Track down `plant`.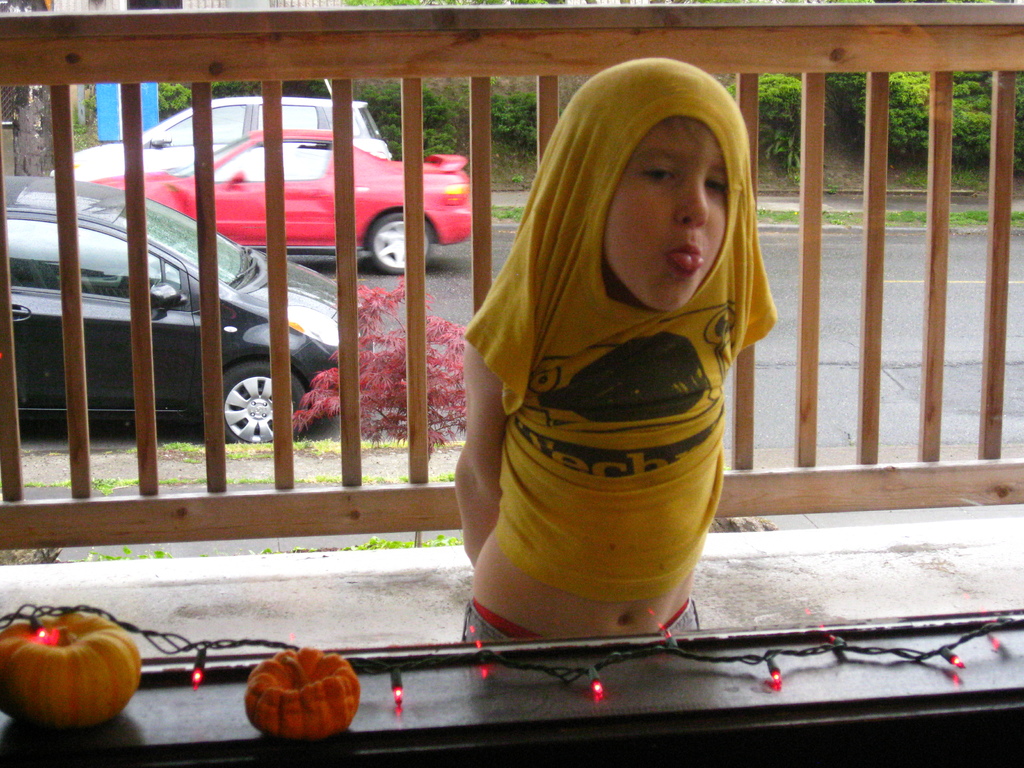
Tracked to box=[824, 180, 841, 196].
